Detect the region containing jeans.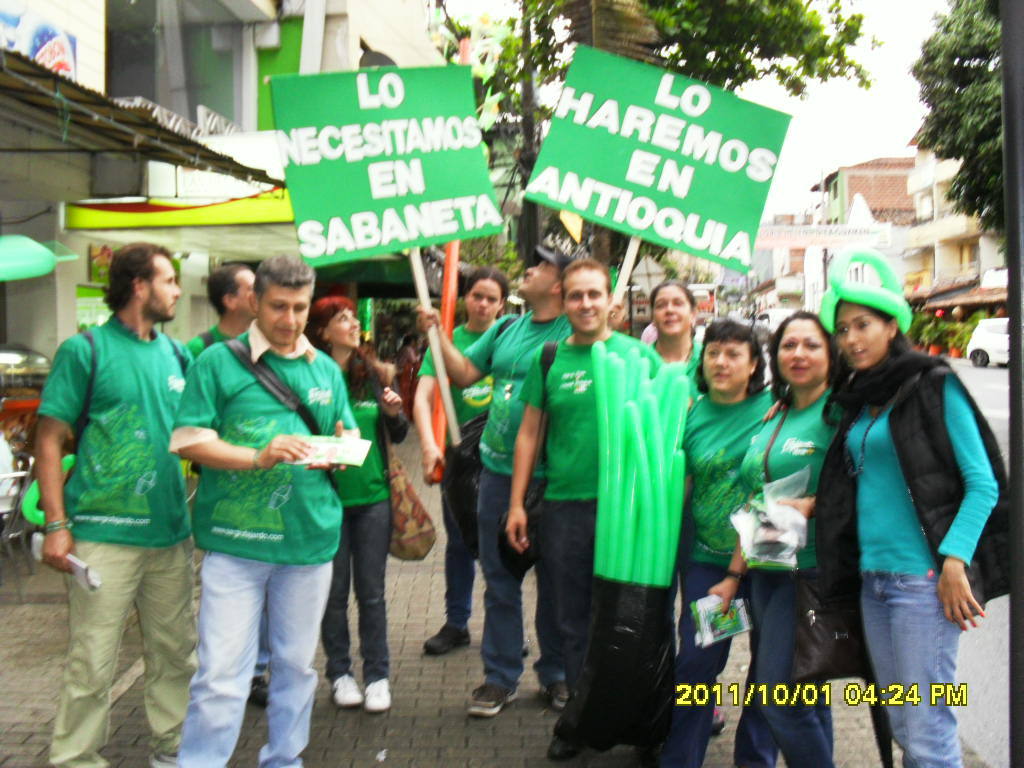
{"x1": 861, "y1": 569, "x2": 964, "y2": 767}.
